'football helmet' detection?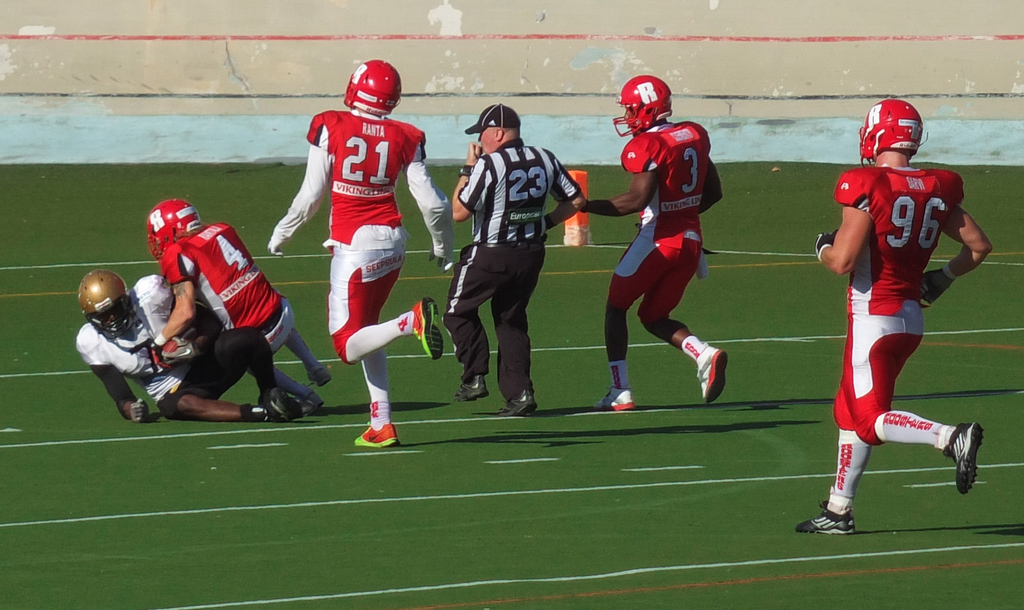
rect(77, 271, 134, 339)
